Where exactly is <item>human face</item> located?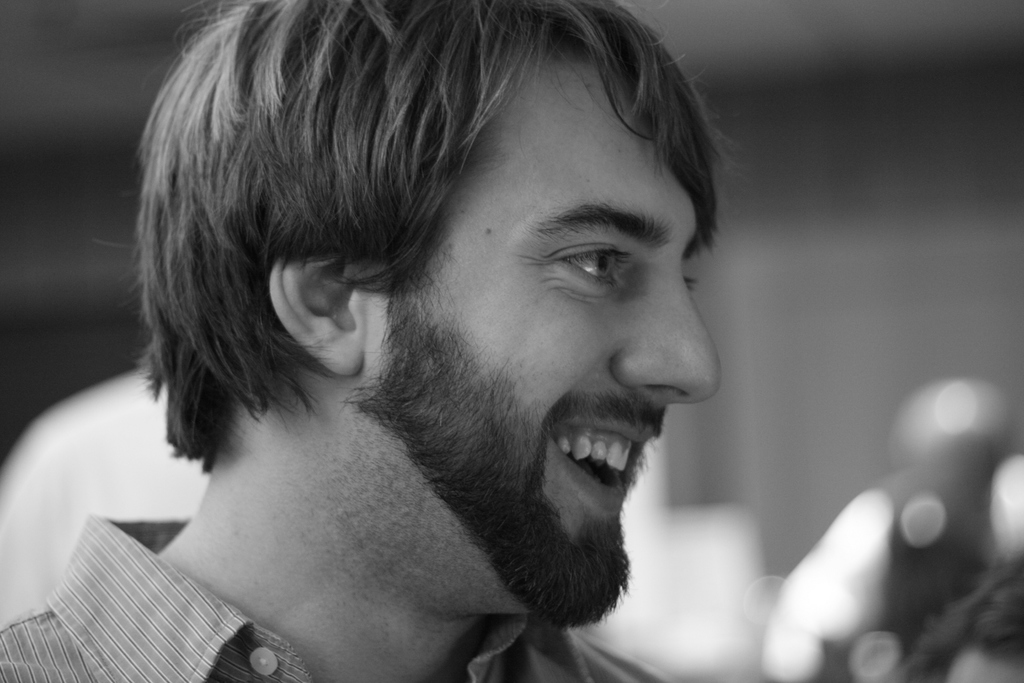
Its bounding box is l=361, t=34, r=721, b=541.
